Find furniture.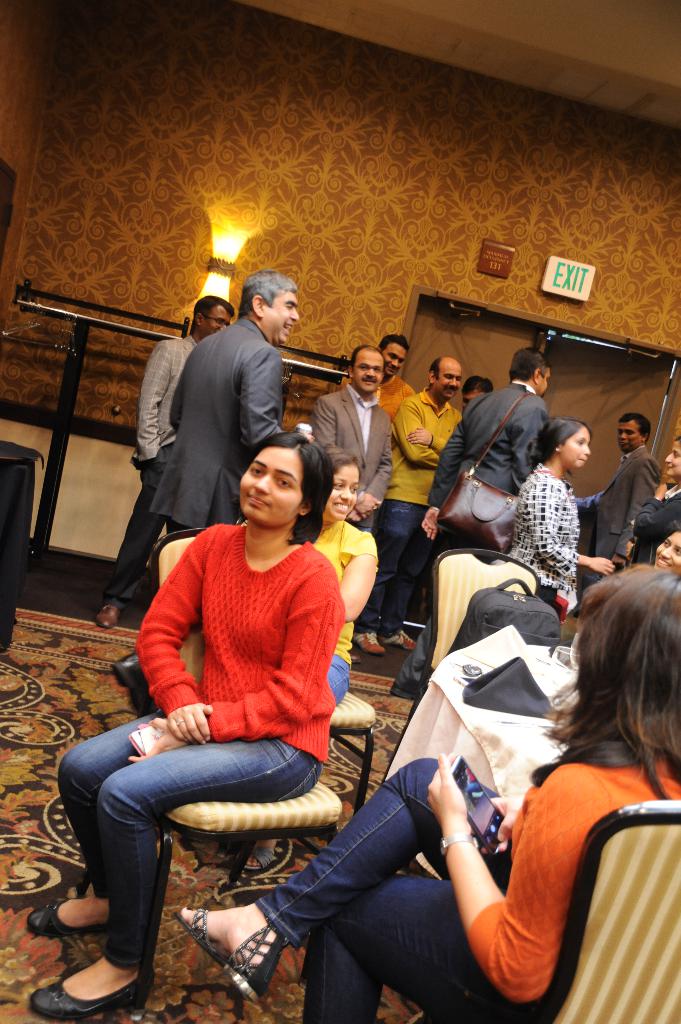
(76,529,343,1006).
